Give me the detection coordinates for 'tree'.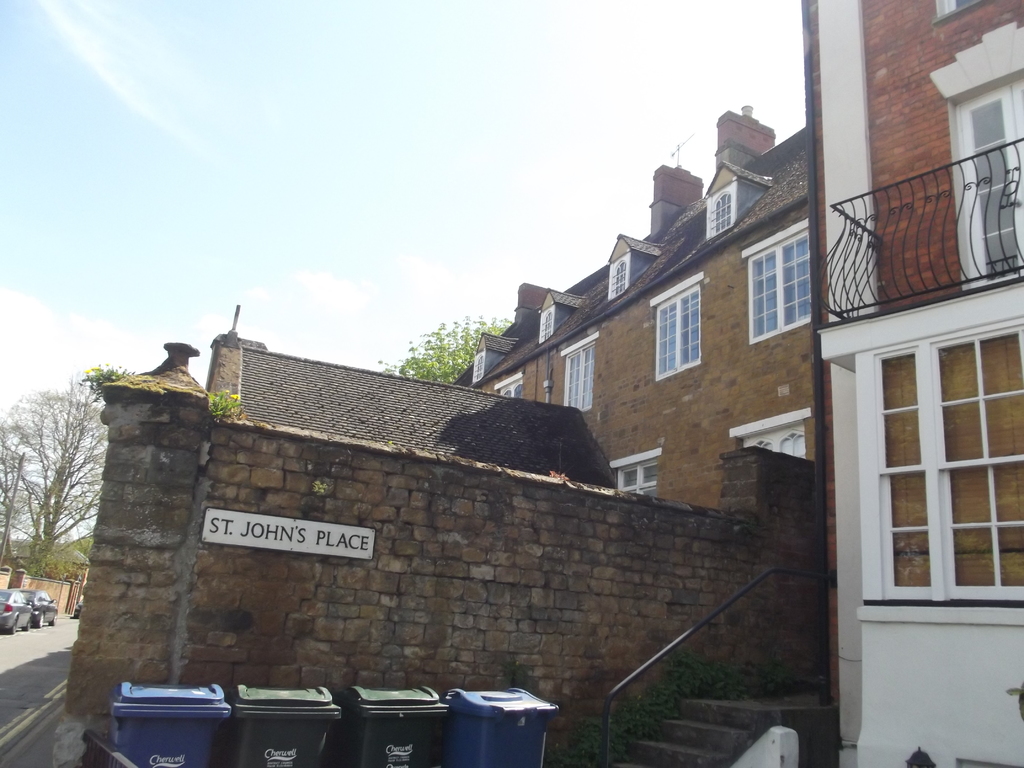
select_region(7, 340, 103, 596).
